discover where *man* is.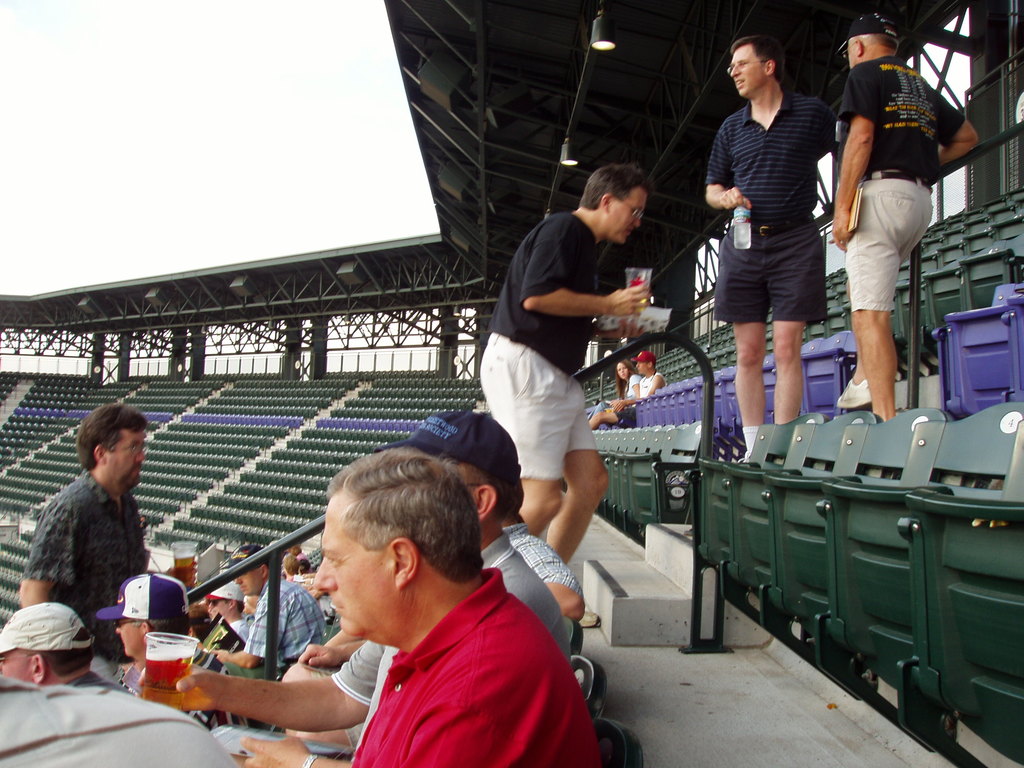
Discovered at x1=228 y1=451 x2=600 y2=767.
